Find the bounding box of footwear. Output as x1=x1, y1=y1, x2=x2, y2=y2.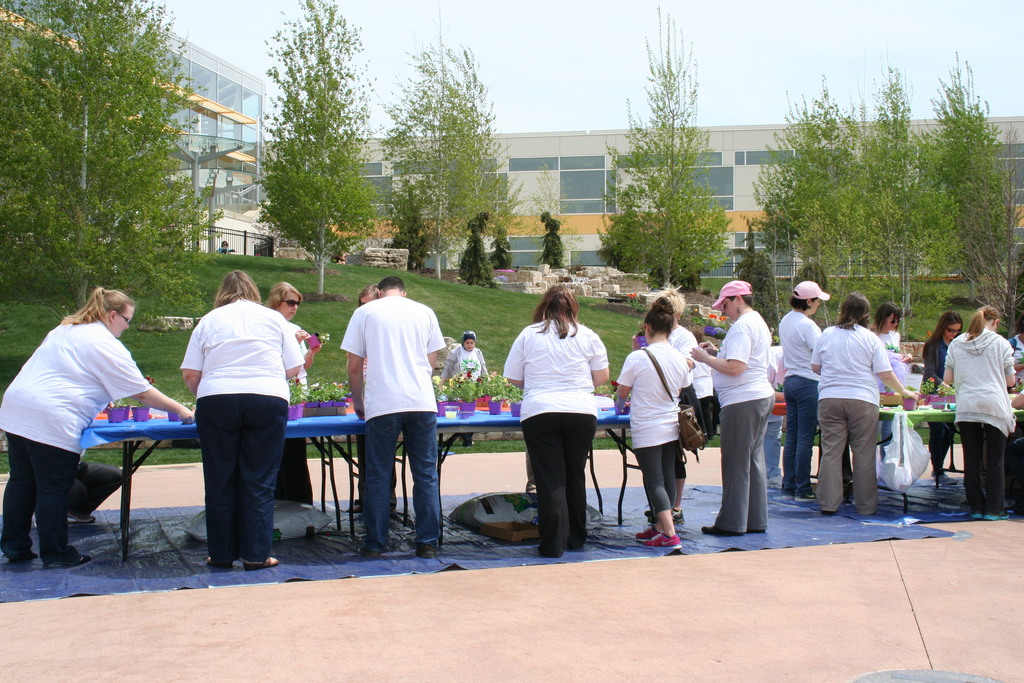
x1=638, y1=534, x2=678, y2=552.
